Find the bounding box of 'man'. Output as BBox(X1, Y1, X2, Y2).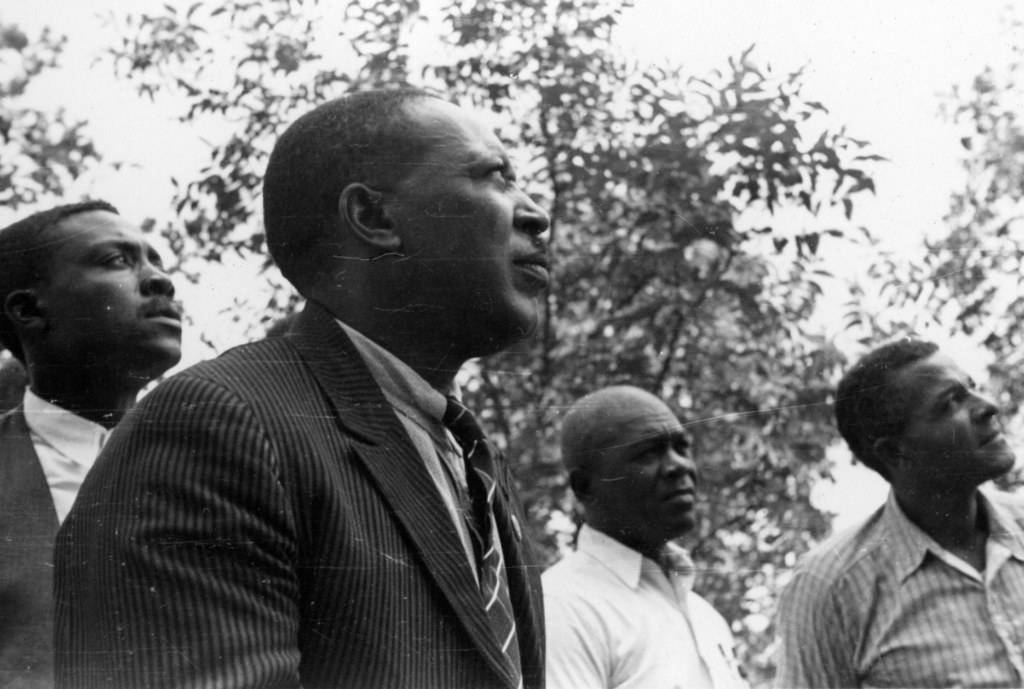
BBox(771, 339, 1023, 688).
